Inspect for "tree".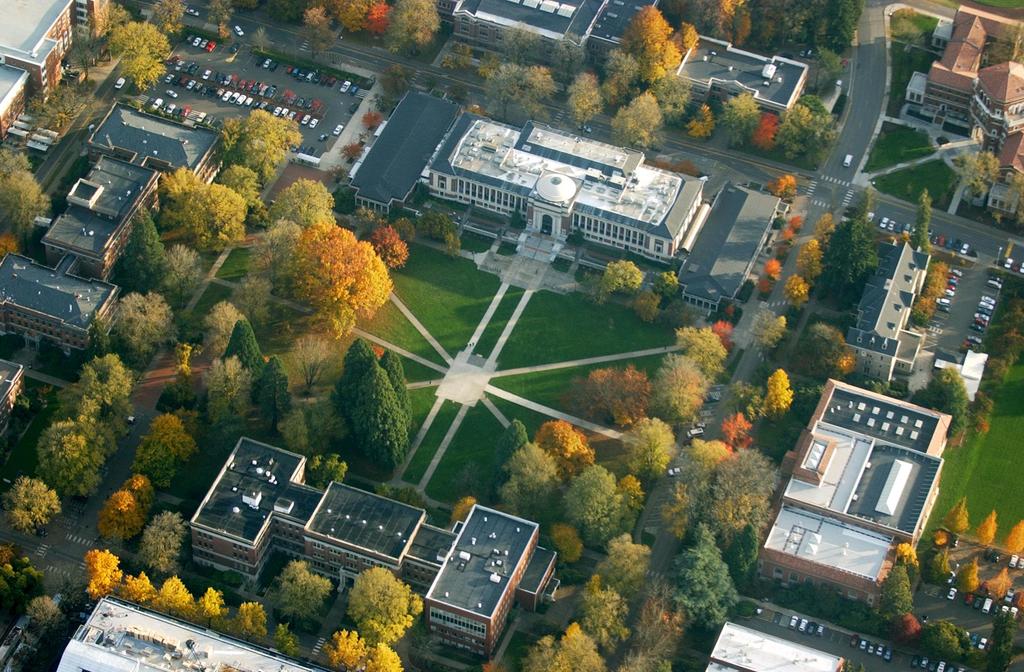
Inspection: bbox(318, 622, 369, 671).
